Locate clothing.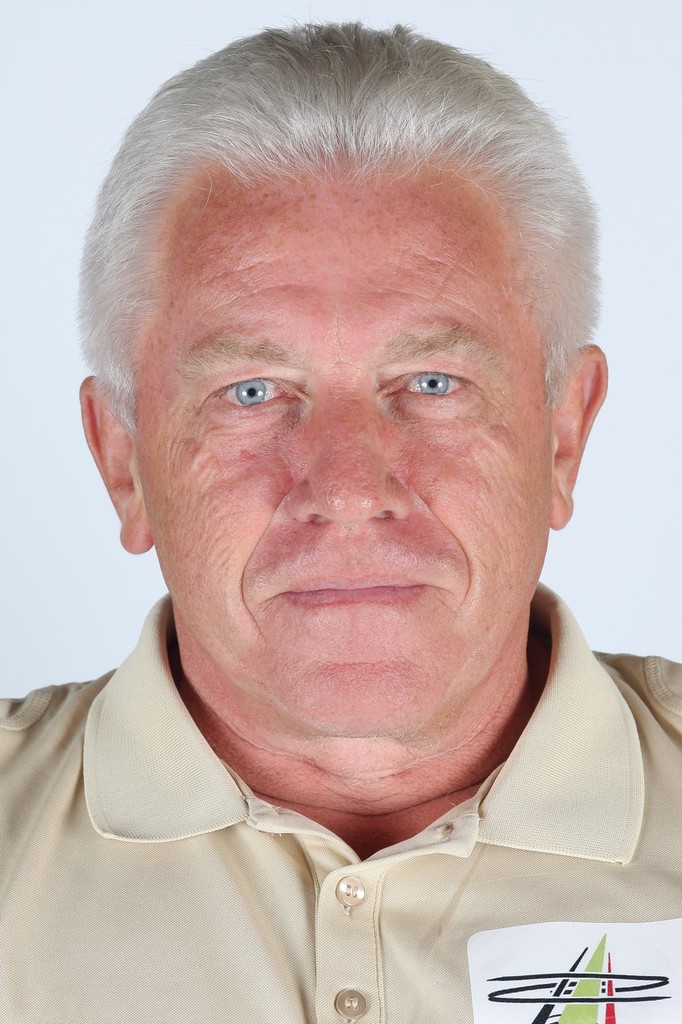
Bounding box: left=3, top=665, right=648, bottom=1004.
